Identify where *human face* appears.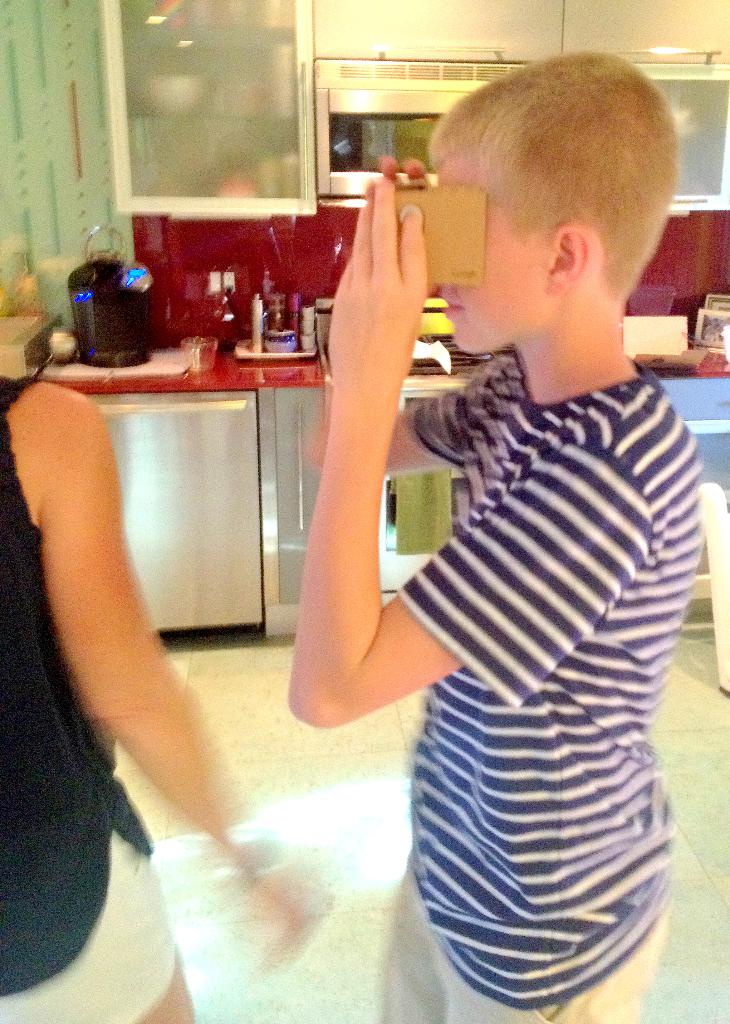
Appears at 437 157 545 353.
